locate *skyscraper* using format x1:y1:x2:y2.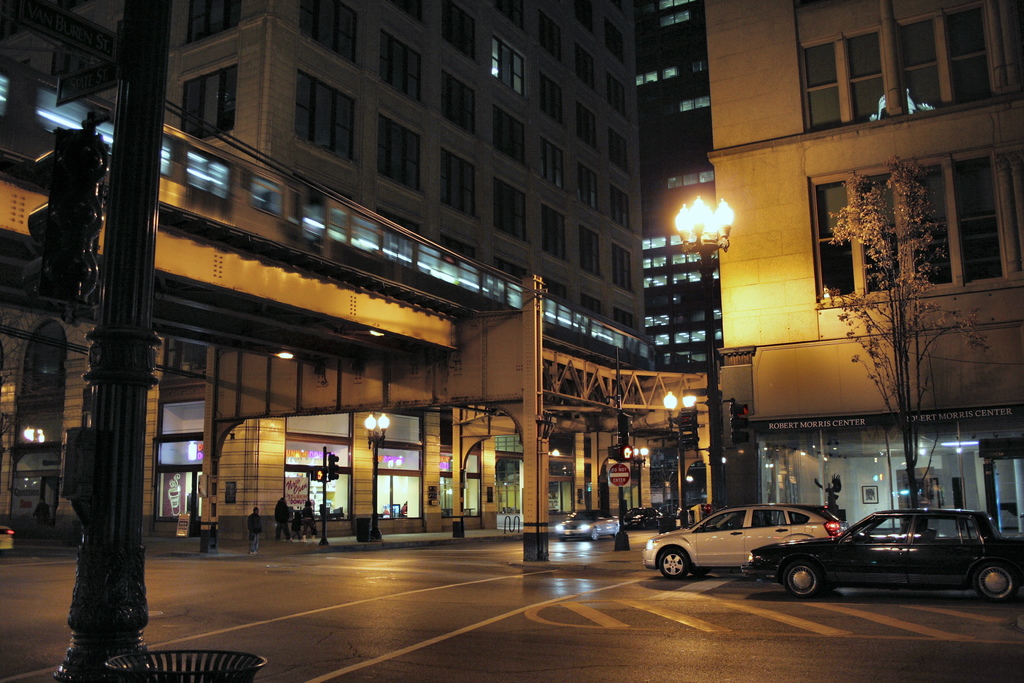
2:0:653:339.
